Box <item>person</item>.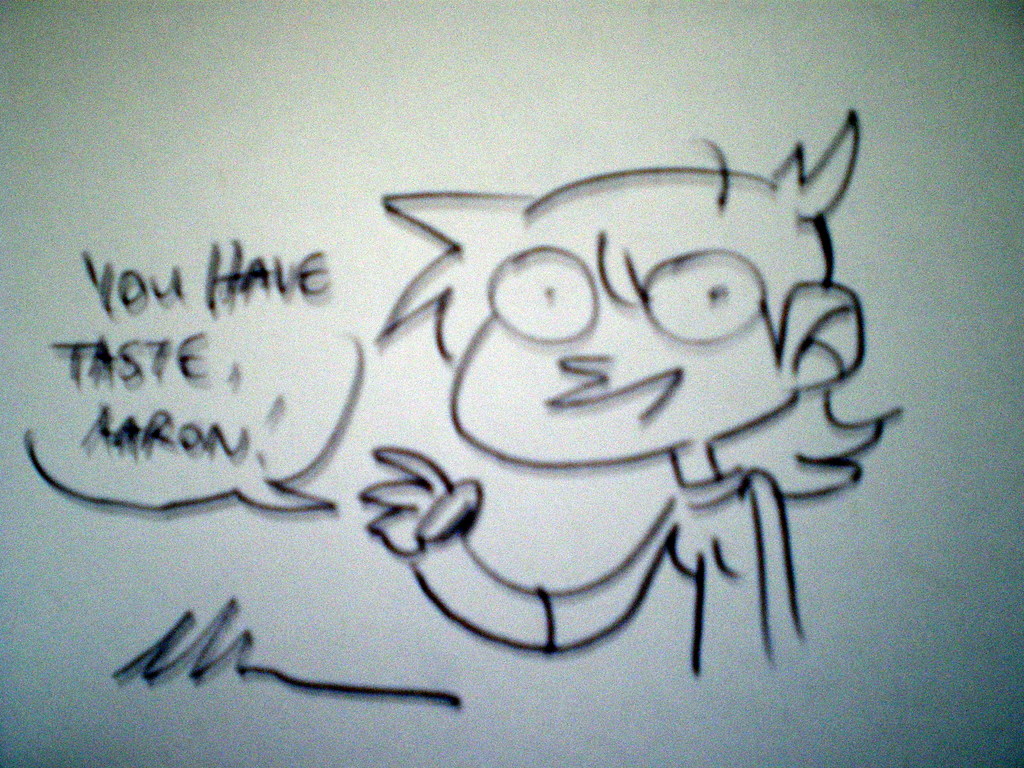
l=319, t=186, r=853, b=676.
